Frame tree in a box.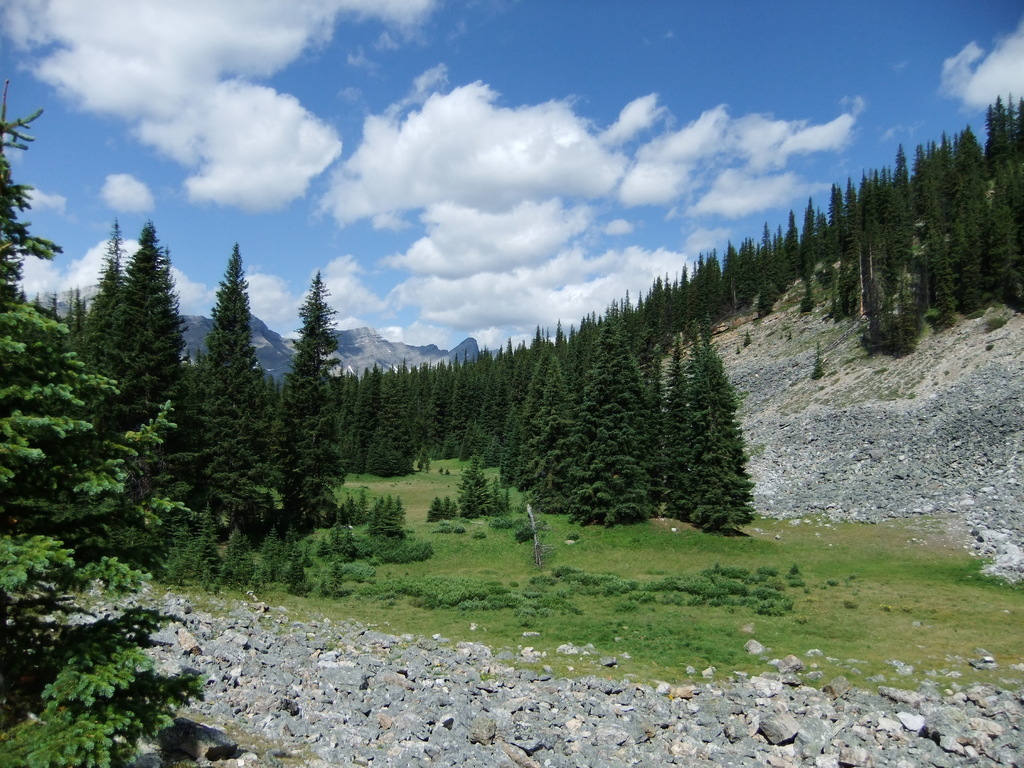
[left=547, top=314, right=656, bottom=539].
